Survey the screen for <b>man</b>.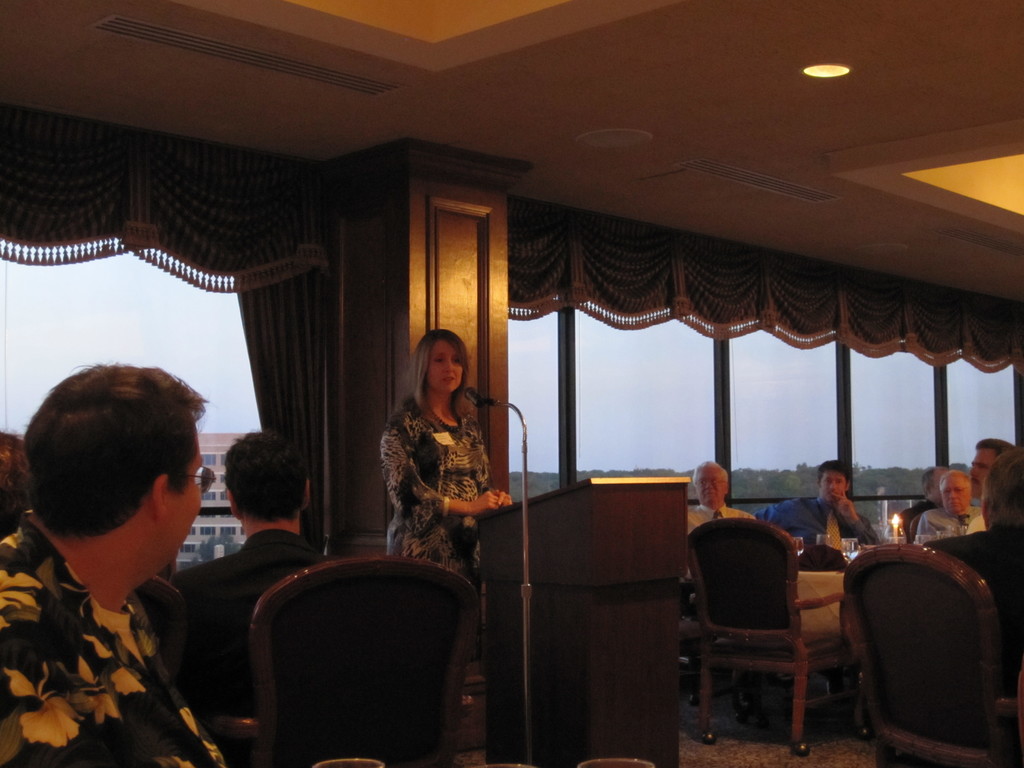
Survey found: bbox=[966, 434, 1016, 532].
